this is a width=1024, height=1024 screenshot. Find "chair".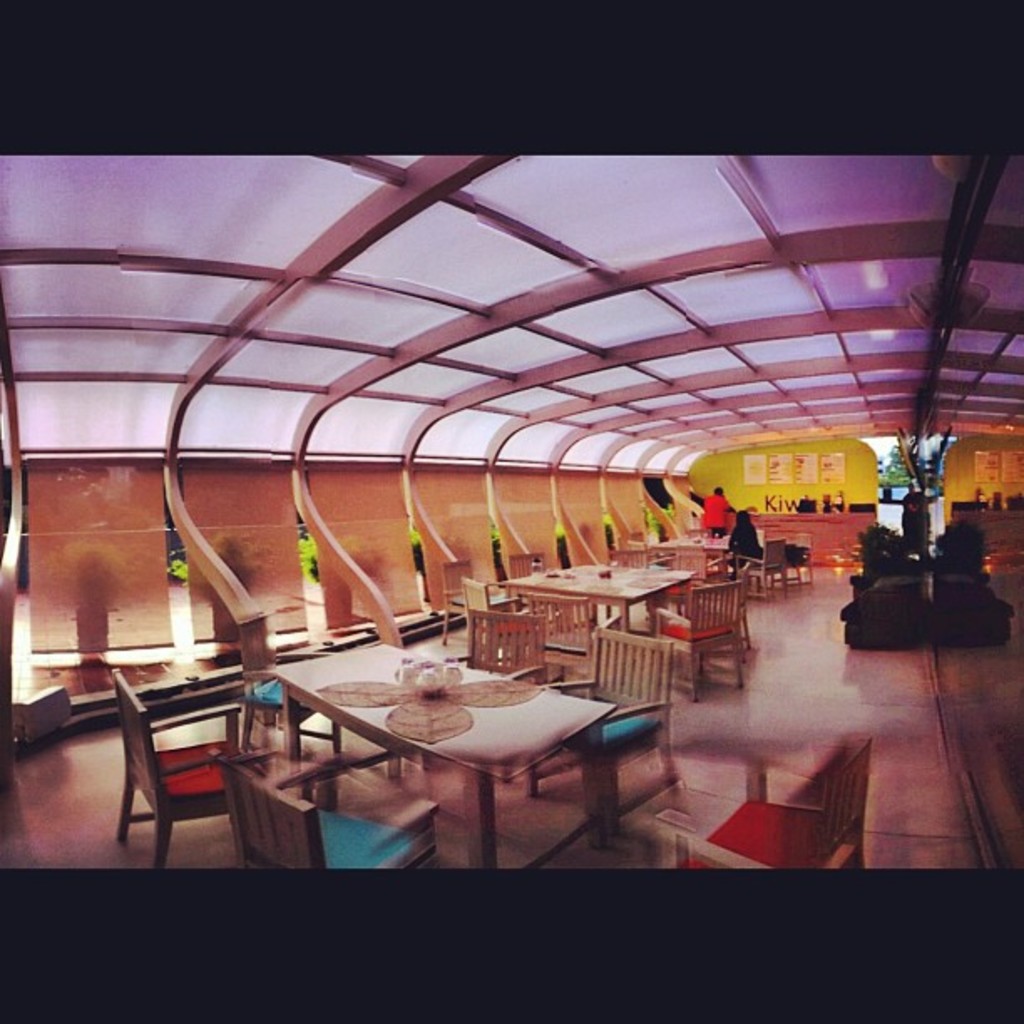
Bounding box: bbox(457, 571, 535, 666).
